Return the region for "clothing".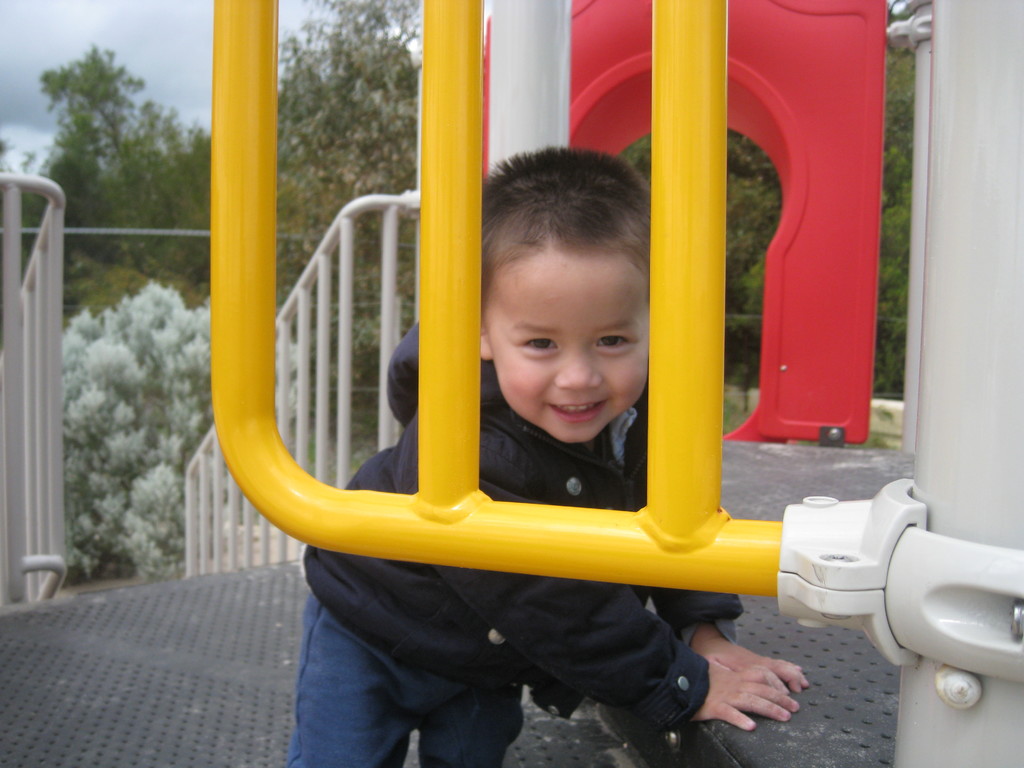
select_region(279, 316, 740, 767).
